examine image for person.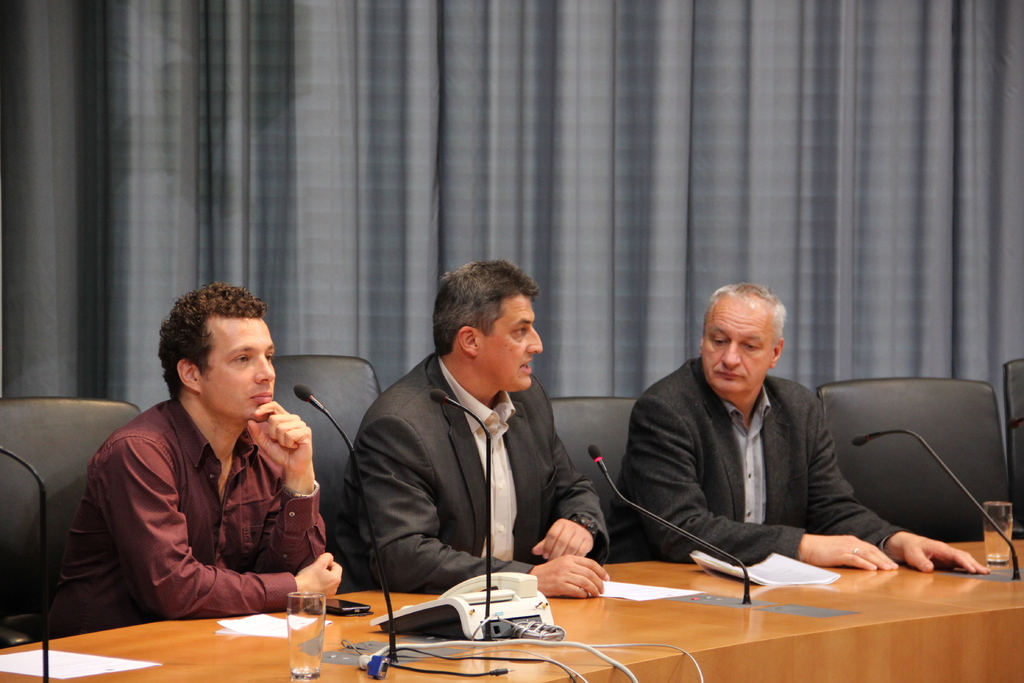
Examination result: x1=616, y1=279, x2=986, y2=579.
